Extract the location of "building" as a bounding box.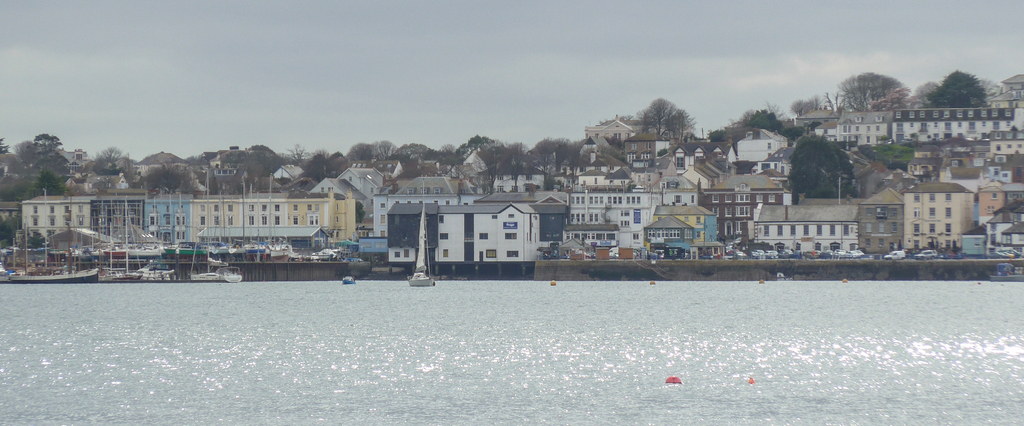
[563, 196, 696, 250].
